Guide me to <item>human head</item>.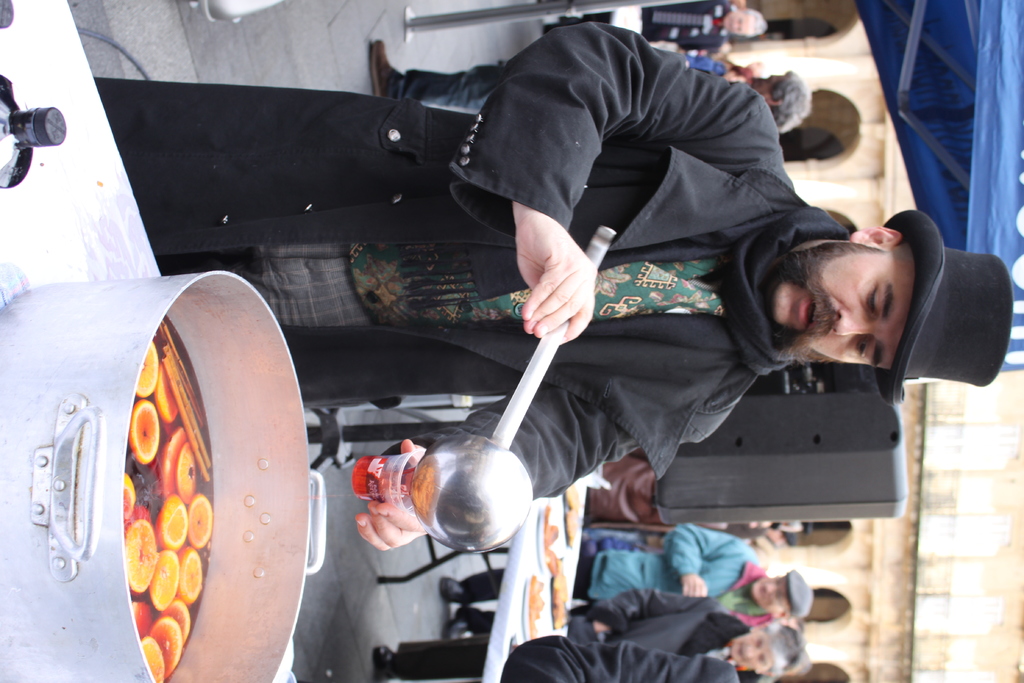
Guidance: Rect(750, 58, 771, 78).
